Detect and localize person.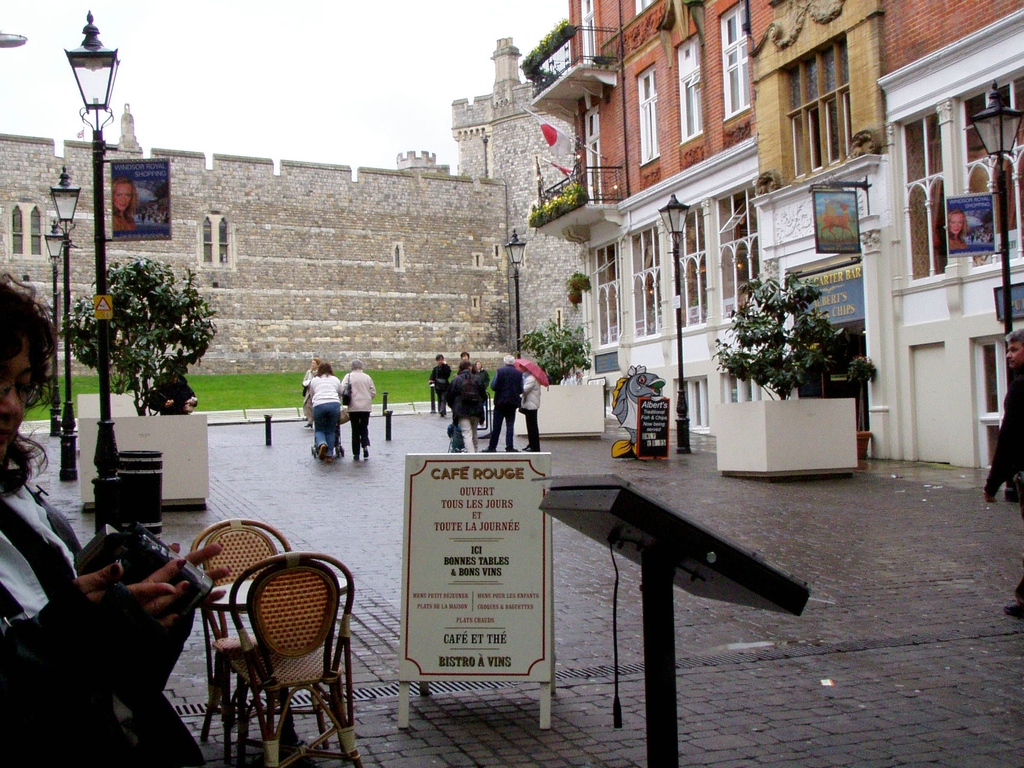
Localized at (left=428, top=355, right=452, bottom=410).
